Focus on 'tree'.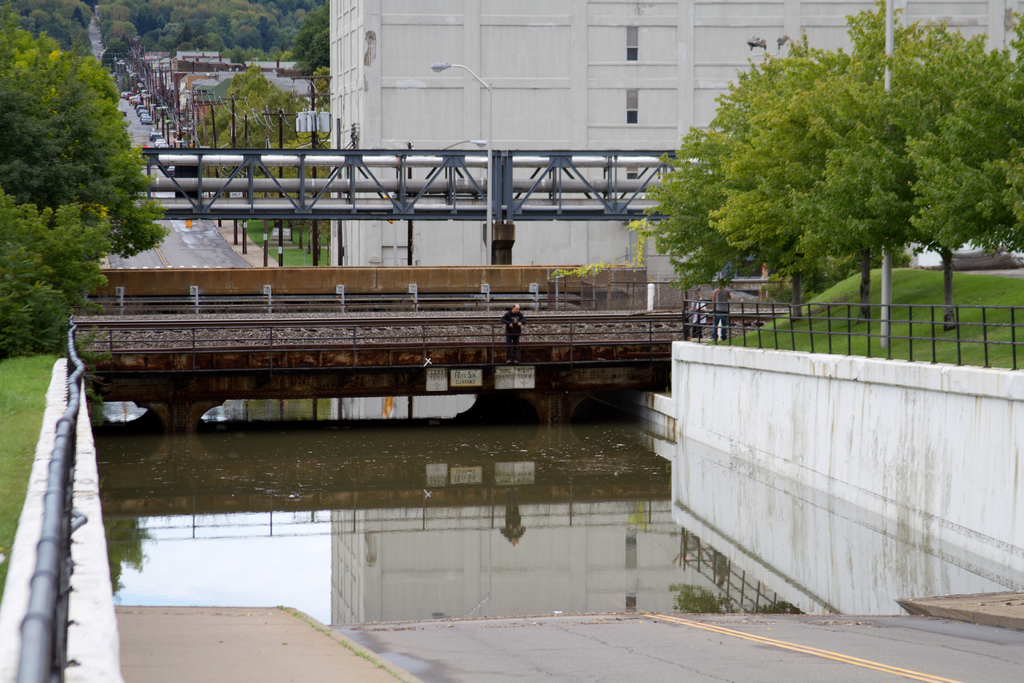
Focused at locate(644, 20, 996, 322).
